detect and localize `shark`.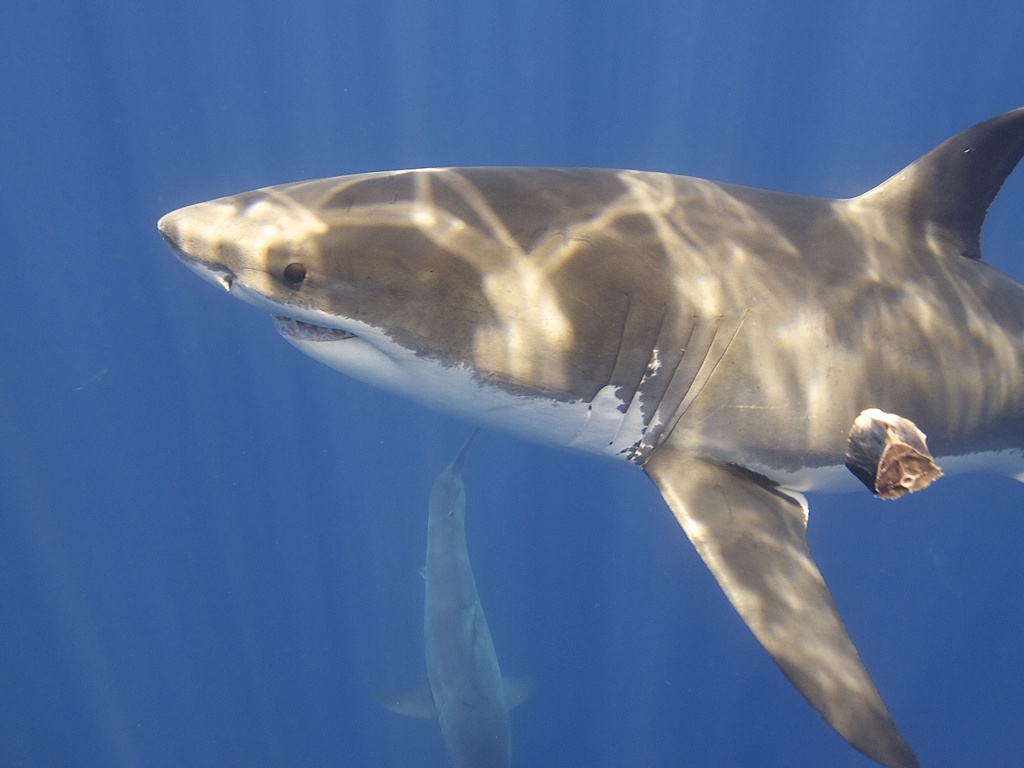
Localized at 152:108:1023:765.
